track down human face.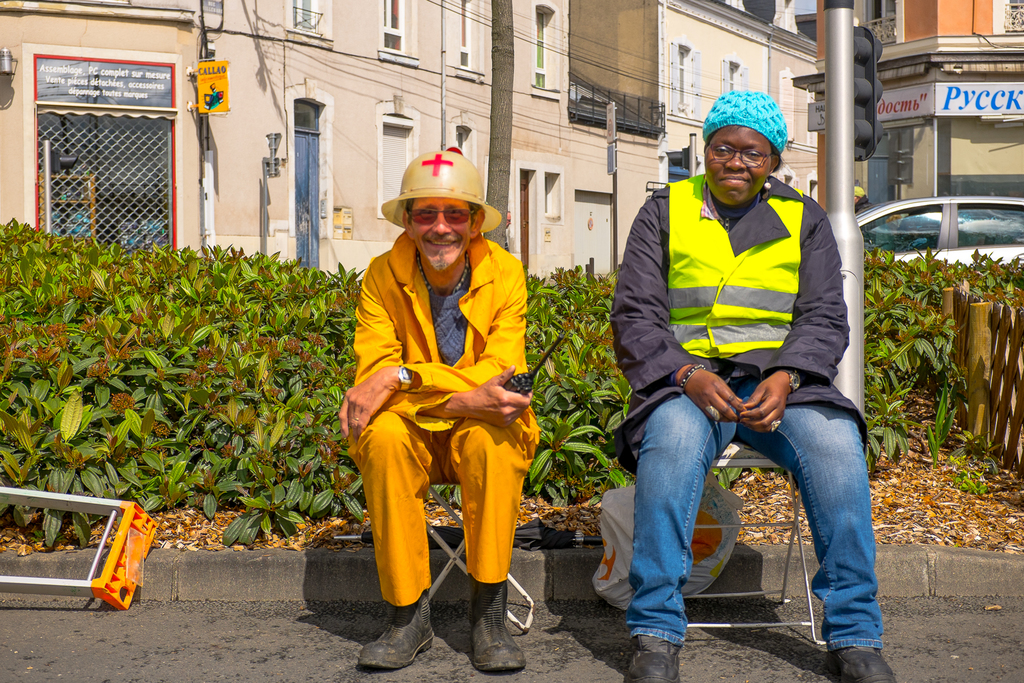
Tracked to crop(702, 125, 767, 210).
